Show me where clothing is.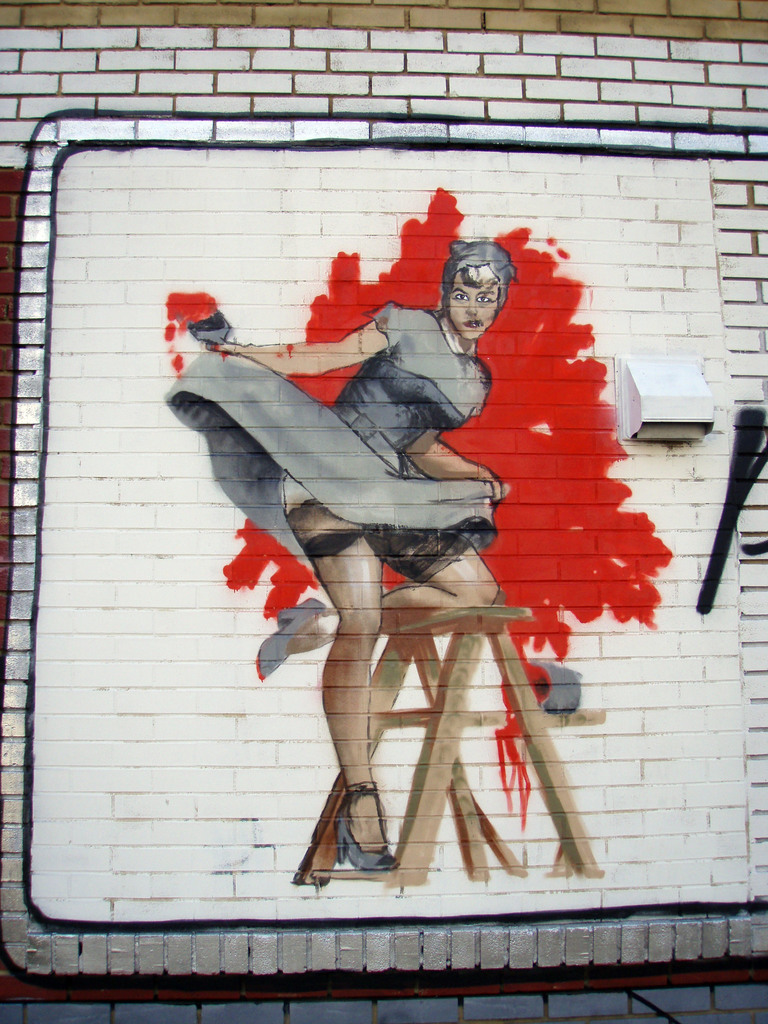
clothing is at rect(164, 296, 500, 579).
